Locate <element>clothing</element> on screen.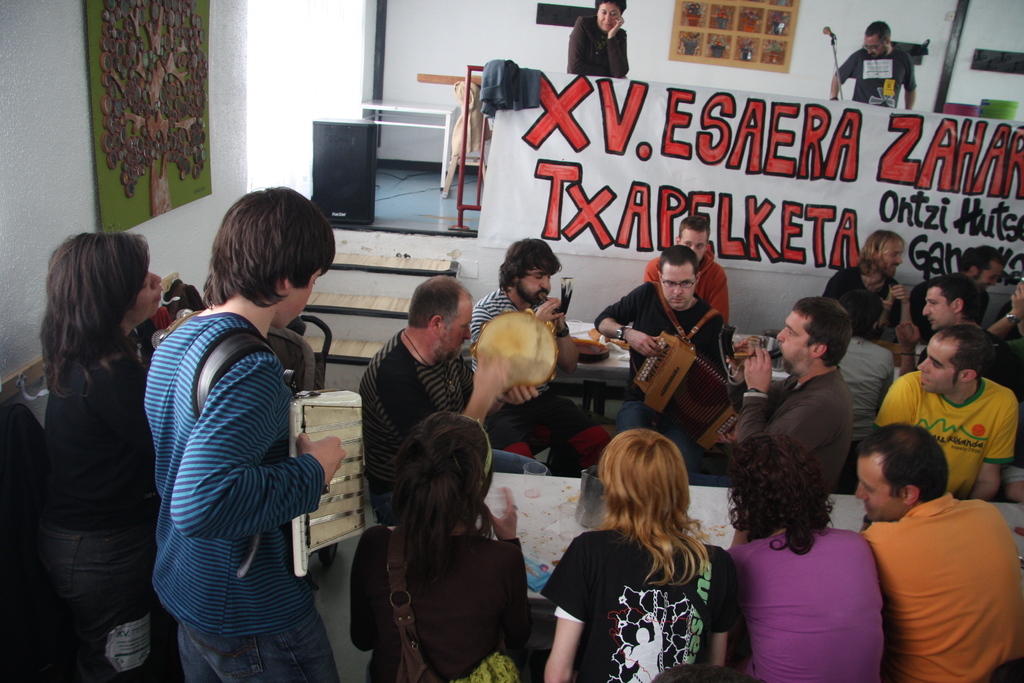
On screen at box(670, 240, 739, 301).
